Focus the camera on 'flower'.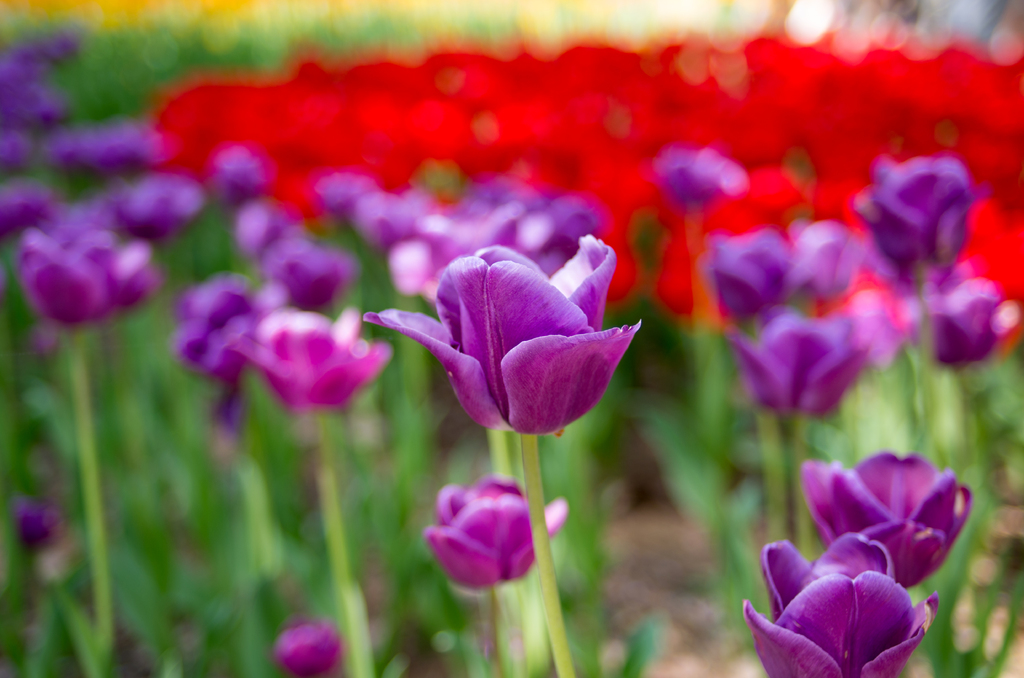
Focus region: (180,265,273,384).
